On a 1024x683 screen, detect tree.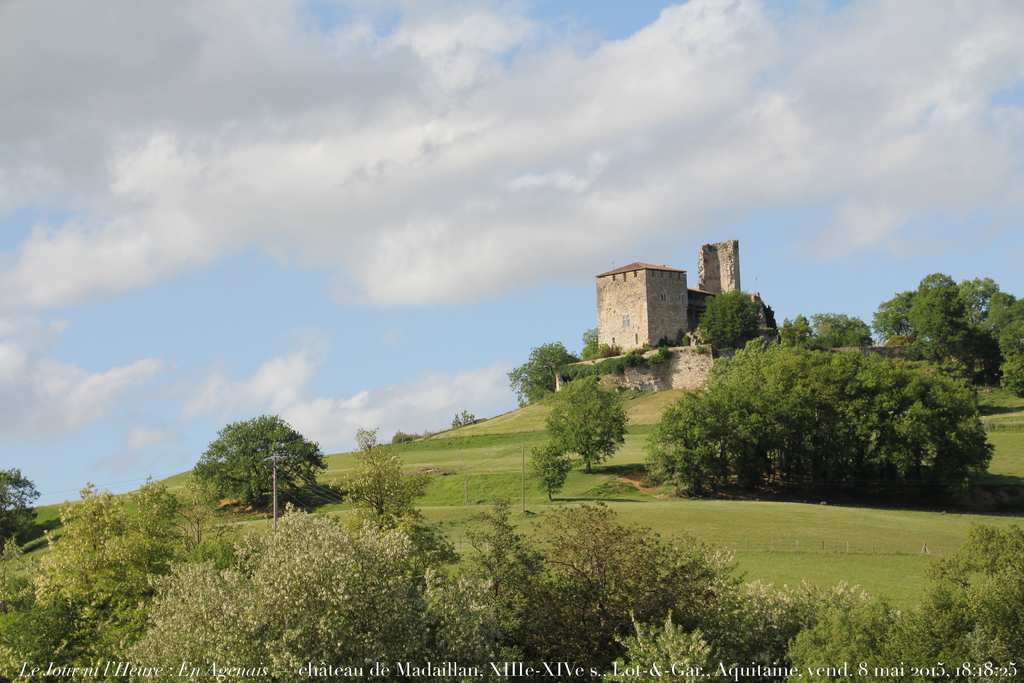
[0, 470, 43, 543].
